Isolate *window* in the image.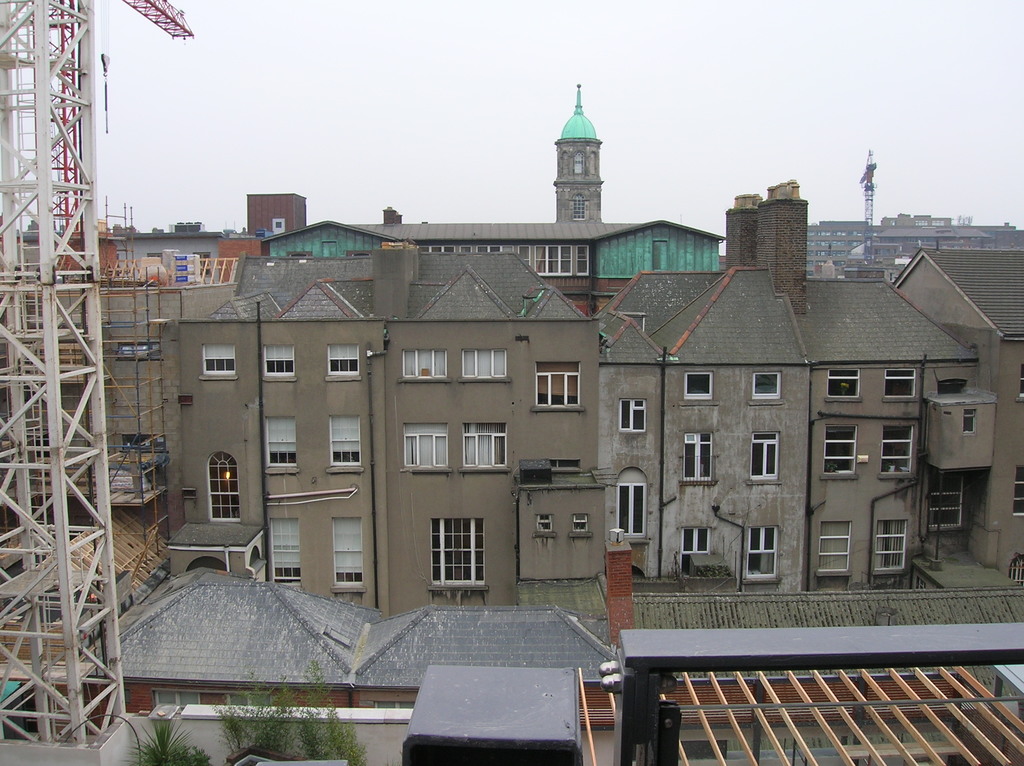
Isolated region: bbox=[753, 372, 781, 399].
